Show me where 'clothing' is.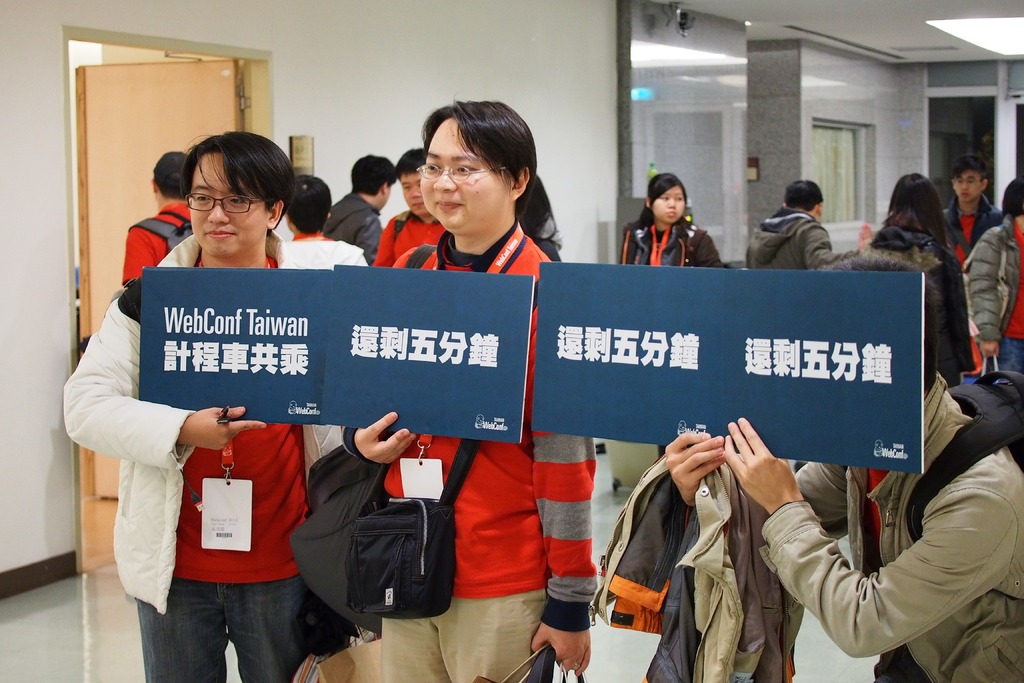
'clothing' is at detection(970, 215, 1023, 372).
